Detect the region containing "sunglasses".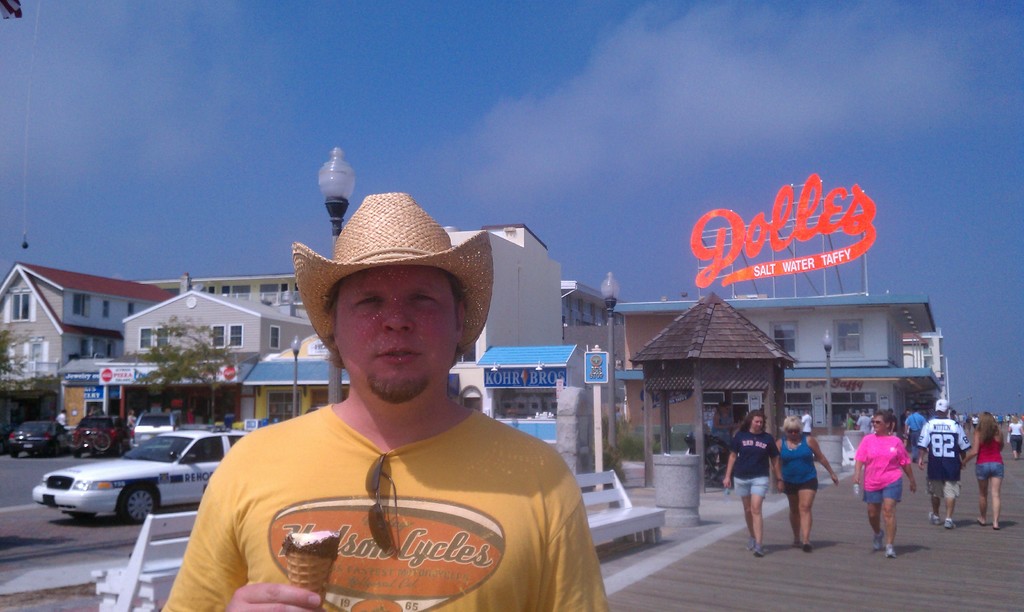
Rect(785, 426, 801, 435).
